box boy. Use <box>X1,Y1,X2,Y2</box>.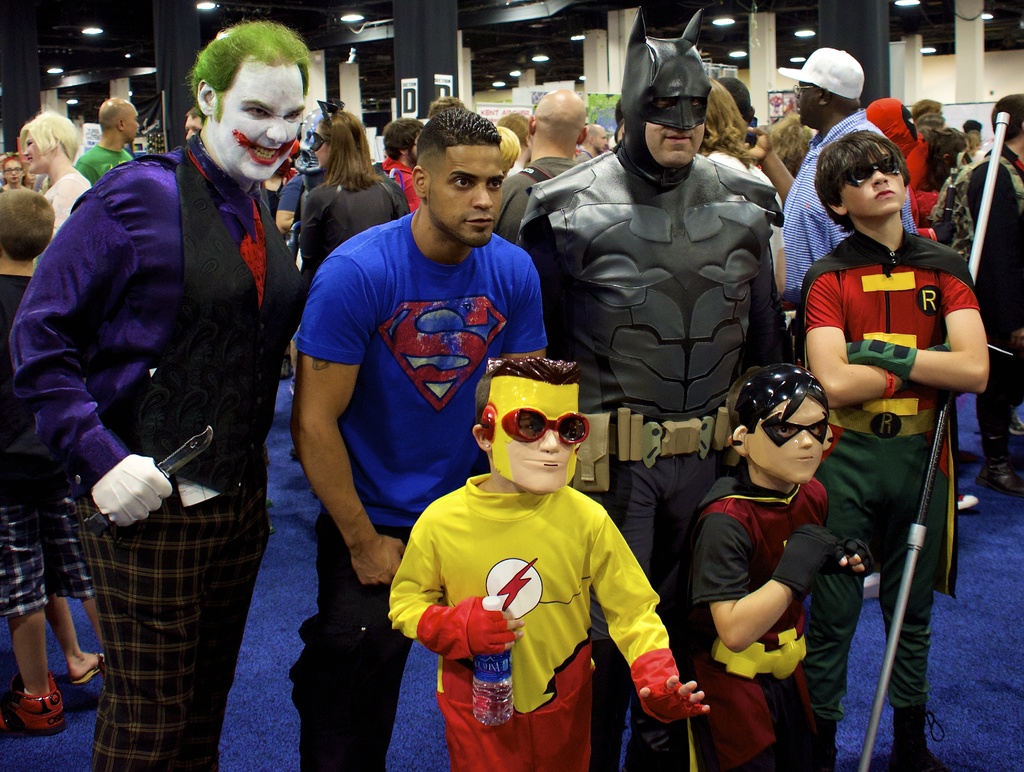
<box>0,183,104,739</box>.
